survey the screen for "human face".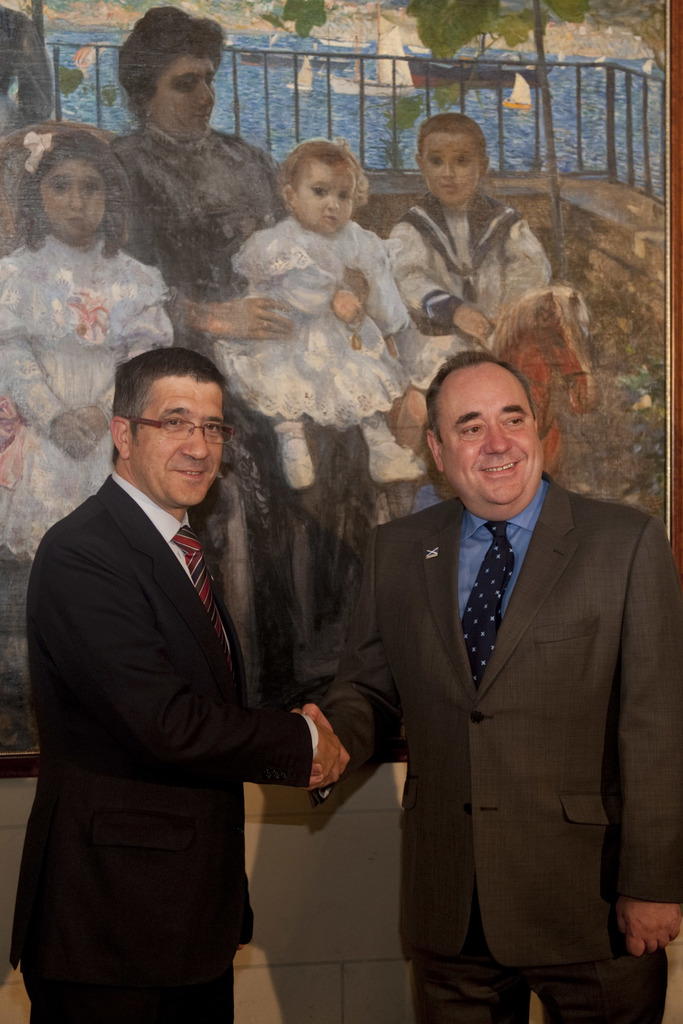
Survey found: {"x1": 40, "y1": 162, "x2": 107, "y2": 246}.
